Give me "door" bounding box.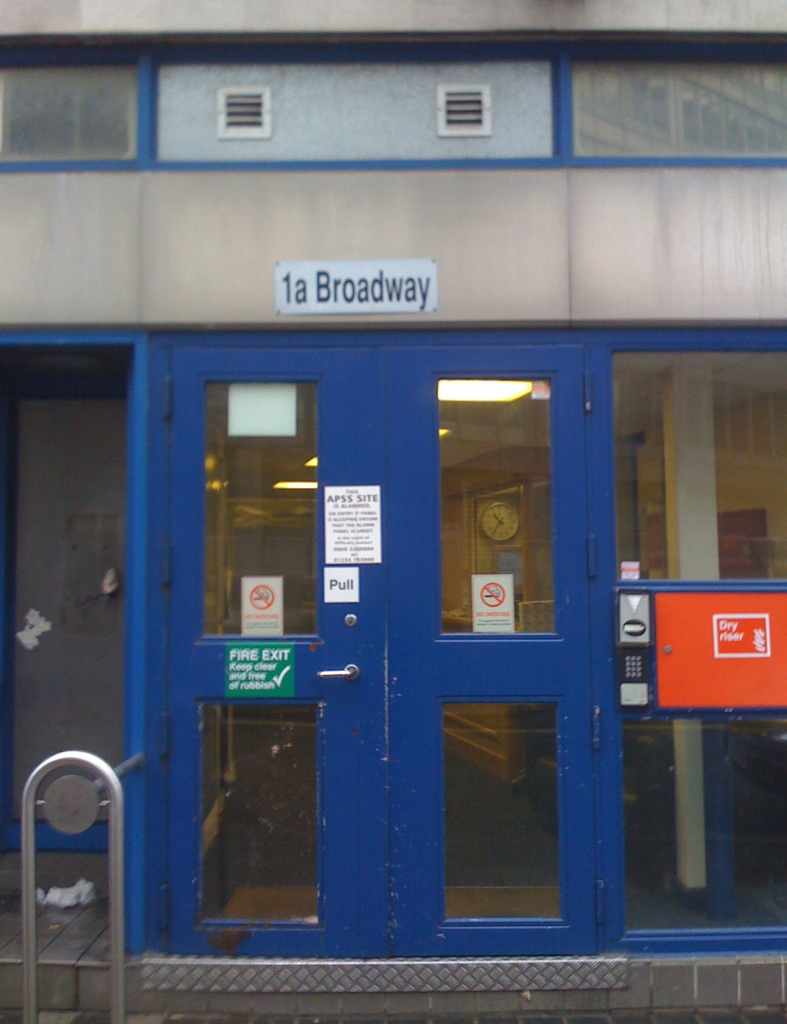
{"left": 131, "top": 187, "right": 637, "bottom": 920}.
